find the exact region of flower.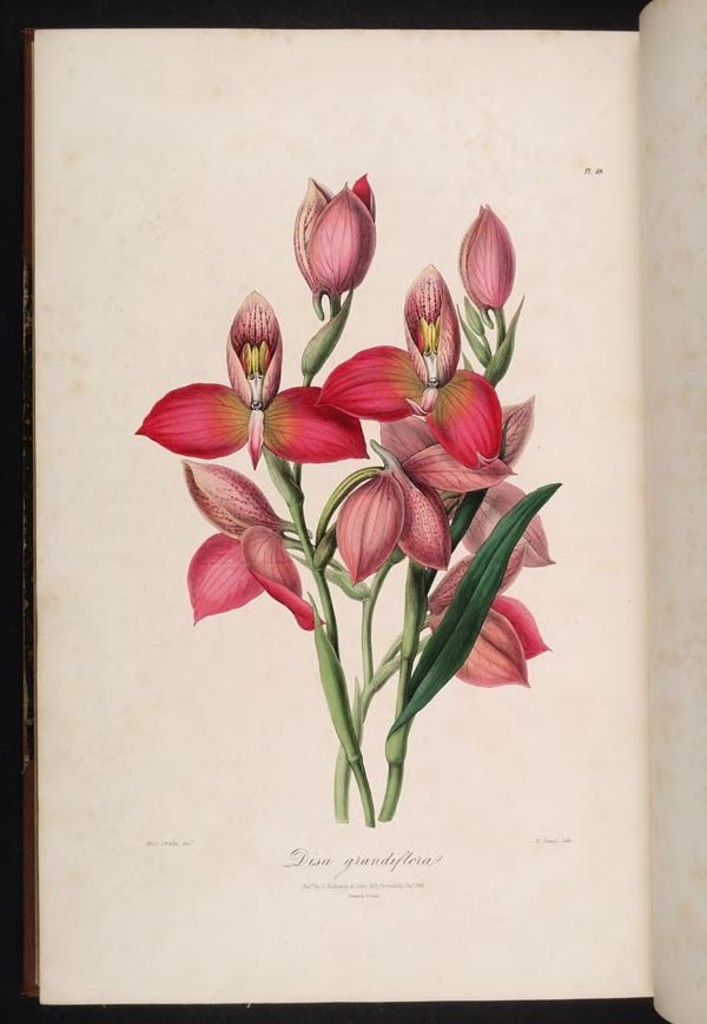
Exact region: 283,166,385,318.
